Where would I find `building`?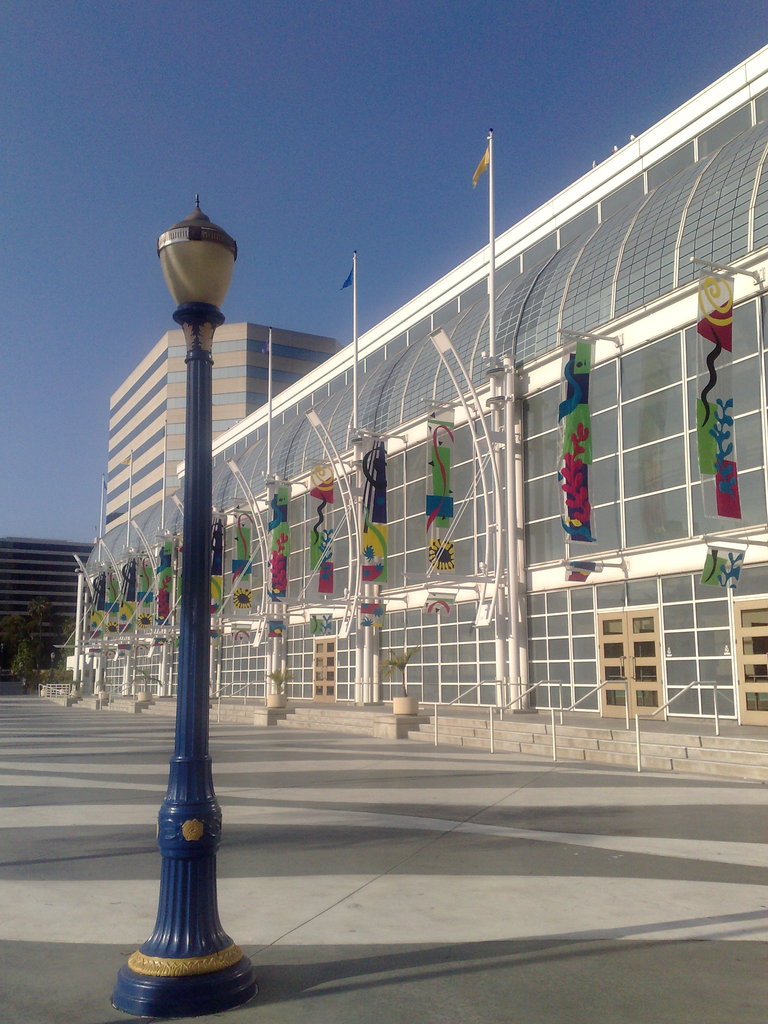
At rect(95, 45, 767, 732).
